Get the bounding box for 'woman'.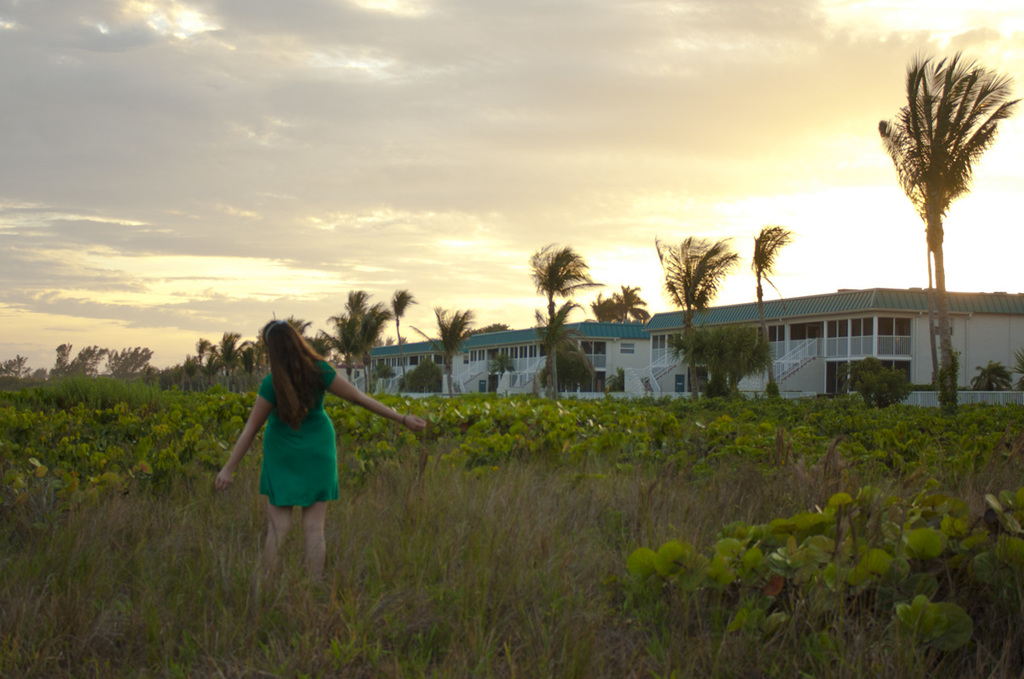
rect(196, 289, 422, 586).
